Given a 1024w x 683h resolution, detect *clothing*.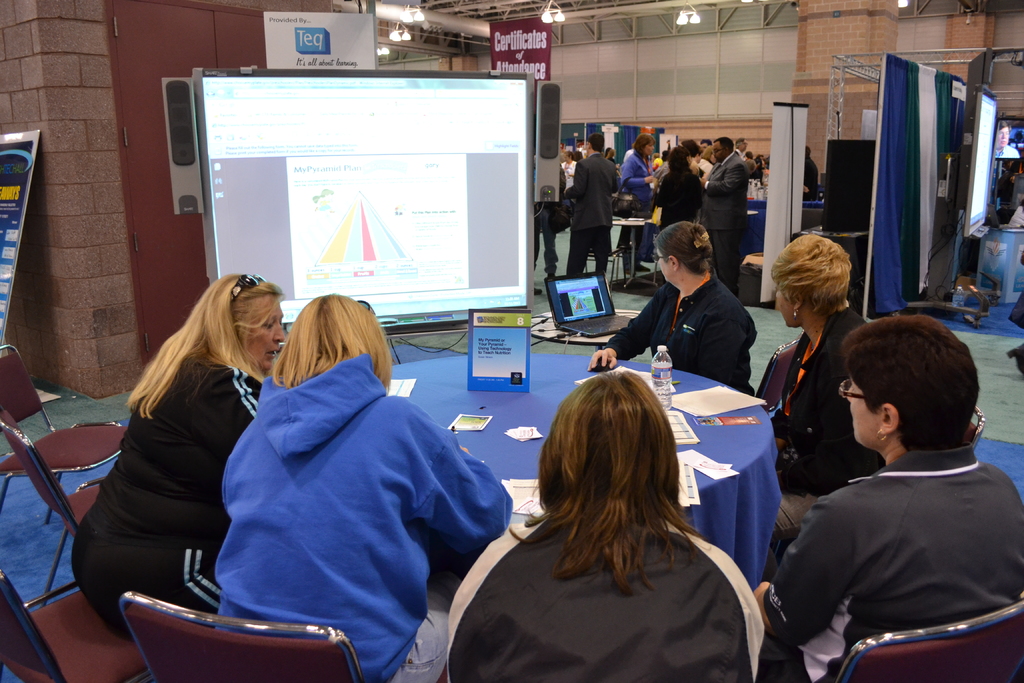
[left=800, top=156, right=817, bottom=199].
